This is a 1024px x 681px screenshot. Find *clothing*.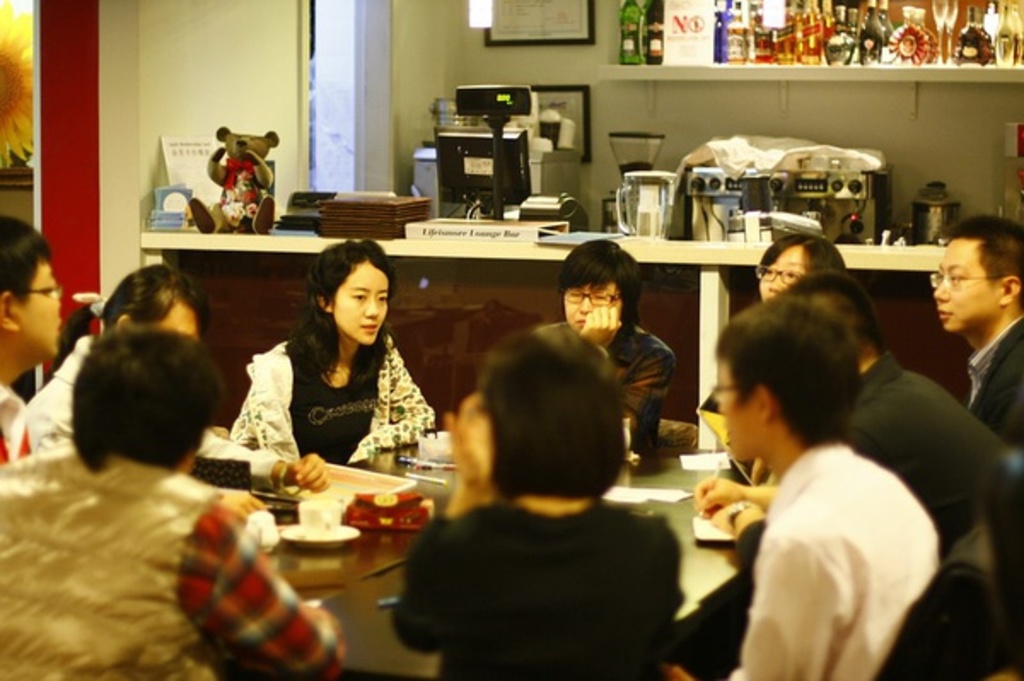
Bounding box: pyautogui.locateOnScreen(253, 341, 425, 459).
